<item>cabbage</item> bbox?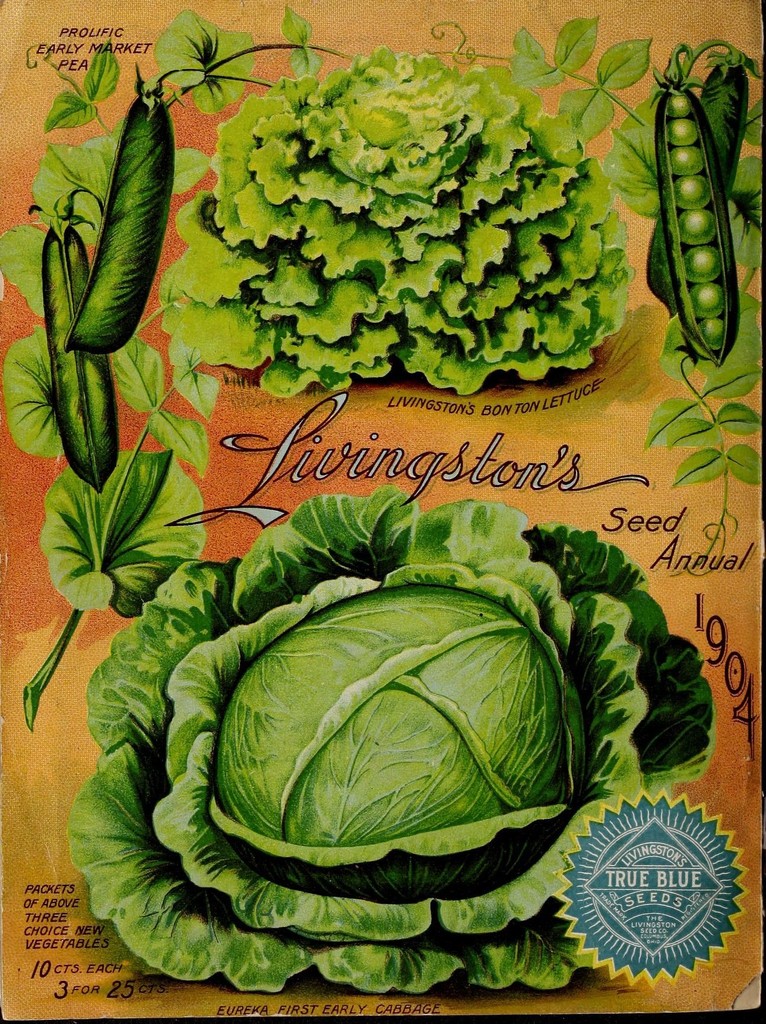
bbox(63, 489, 714, 993)
